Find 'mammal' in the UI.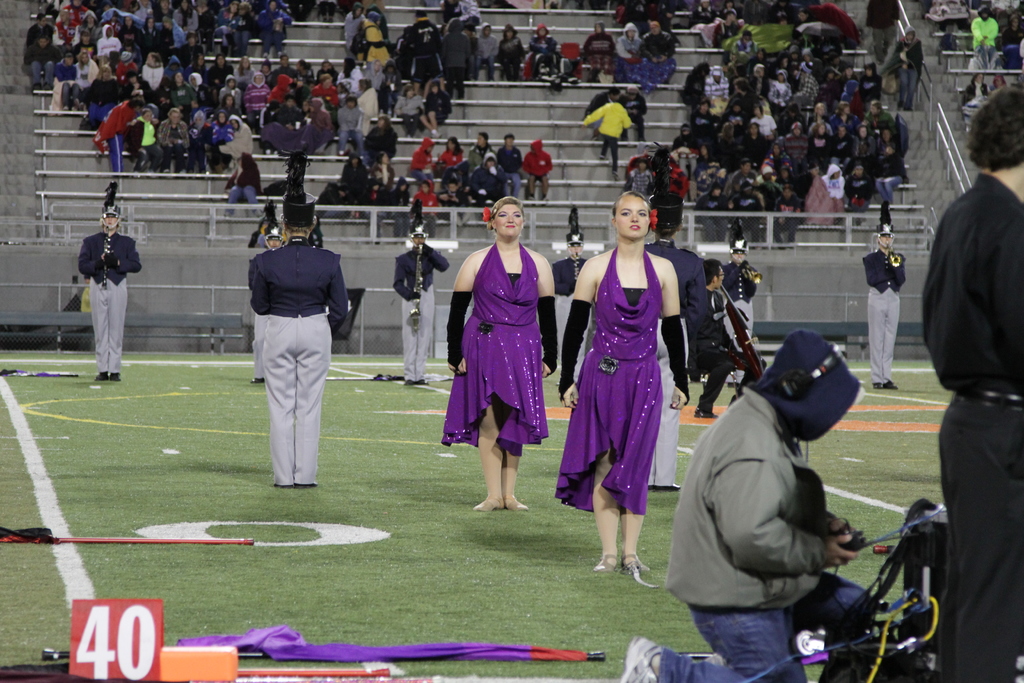
UI element at <bbox>95, 6, 122, 56</bbox>.
